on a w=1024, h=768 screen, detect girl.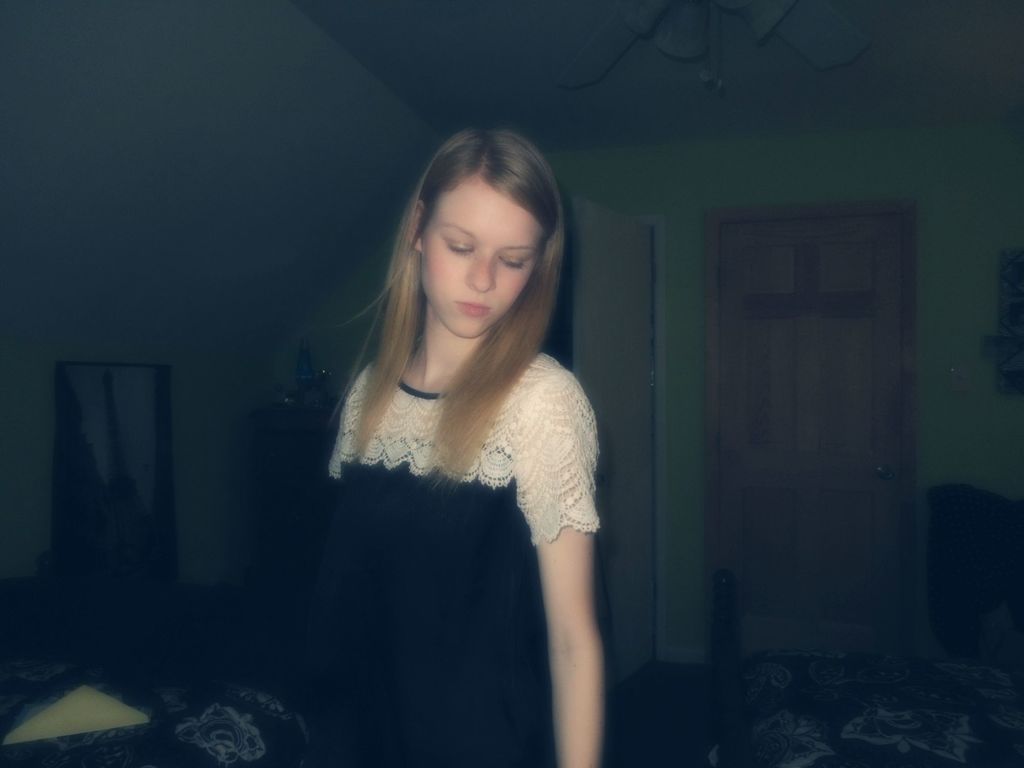
322 127 604 767.
